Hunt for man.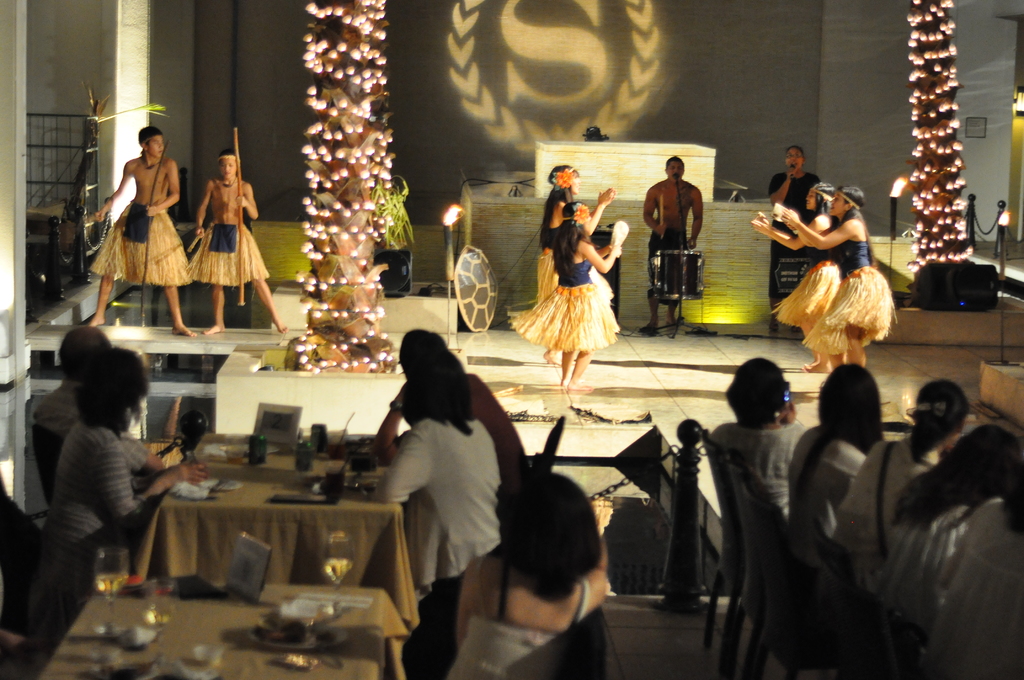
Hunted down at 31:316:159:485.
